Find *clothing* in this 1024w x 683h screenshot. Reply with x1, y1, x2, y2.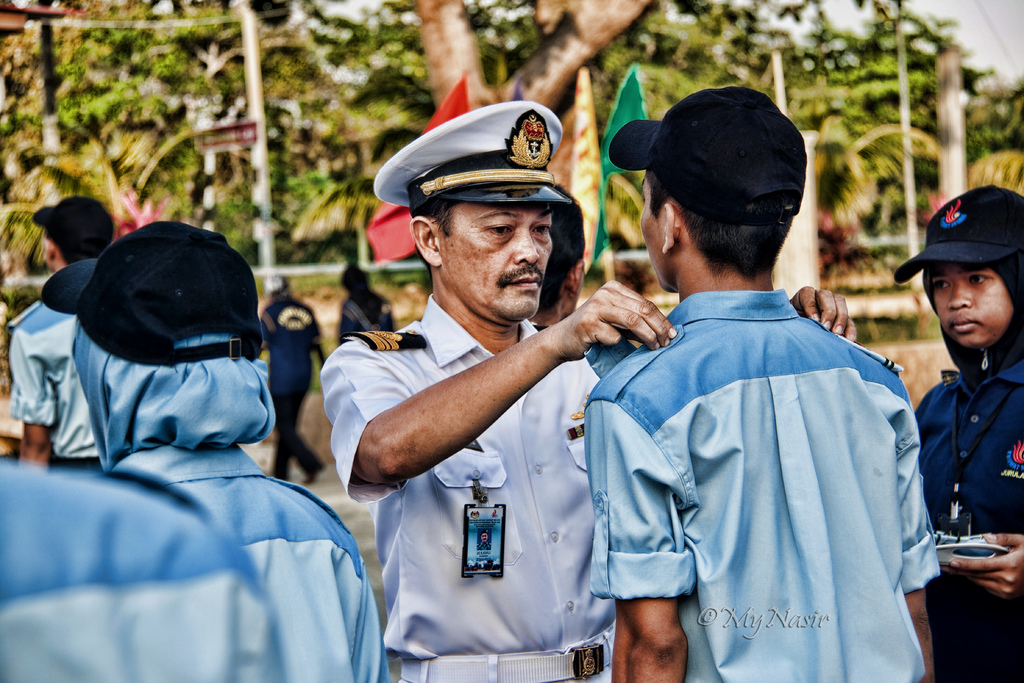
322, 292, 609, 682.
